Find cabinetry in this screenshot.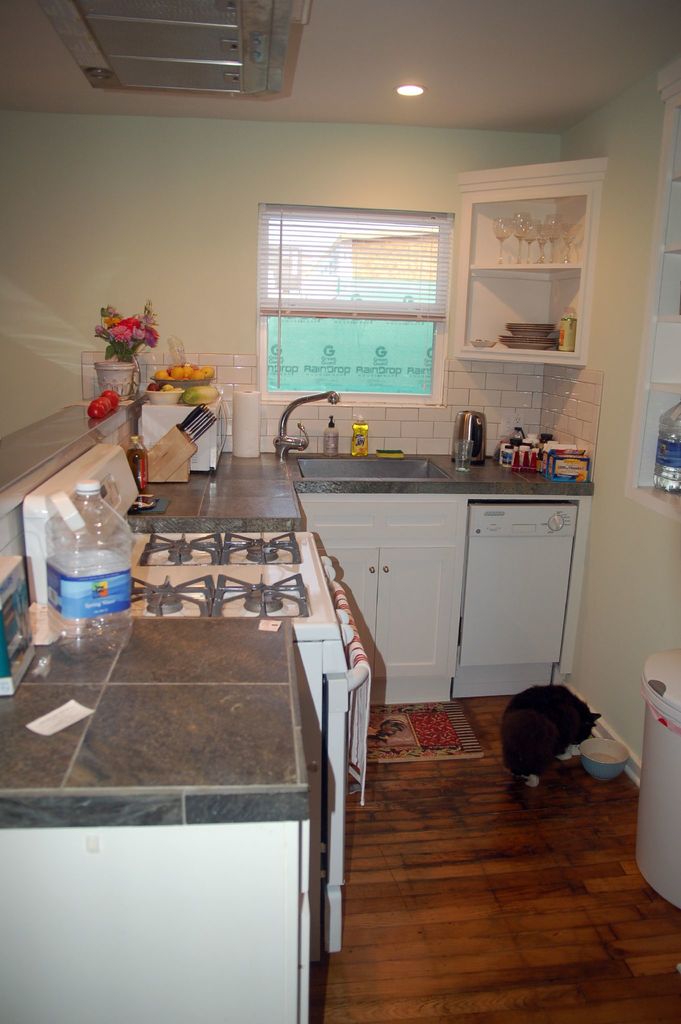
The bounding box for cabinetry is rect(464, 267, 588, 367).
